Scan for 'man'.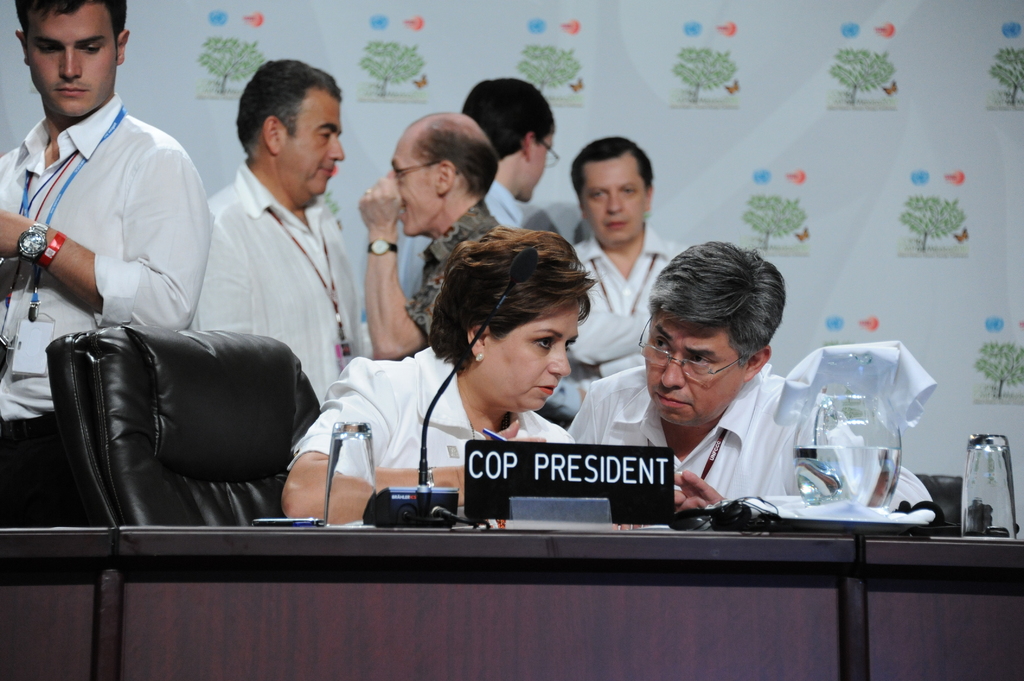
Scan result: bbox=(387, 63, 578, 431).
